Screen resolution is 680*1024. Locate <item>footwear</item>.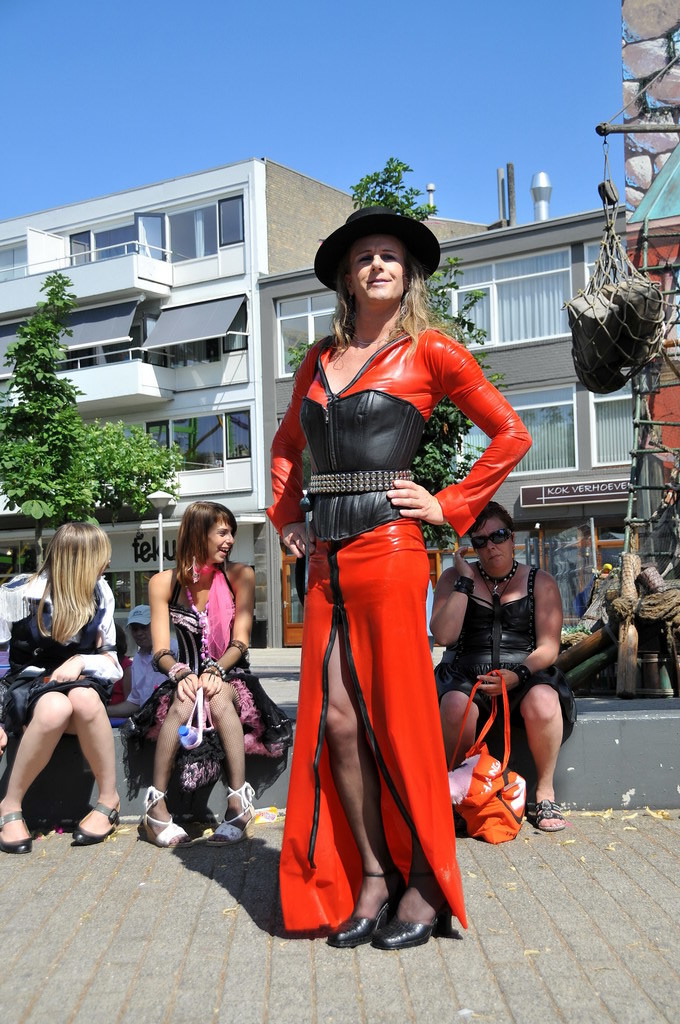
375, 880, 459, 949.
